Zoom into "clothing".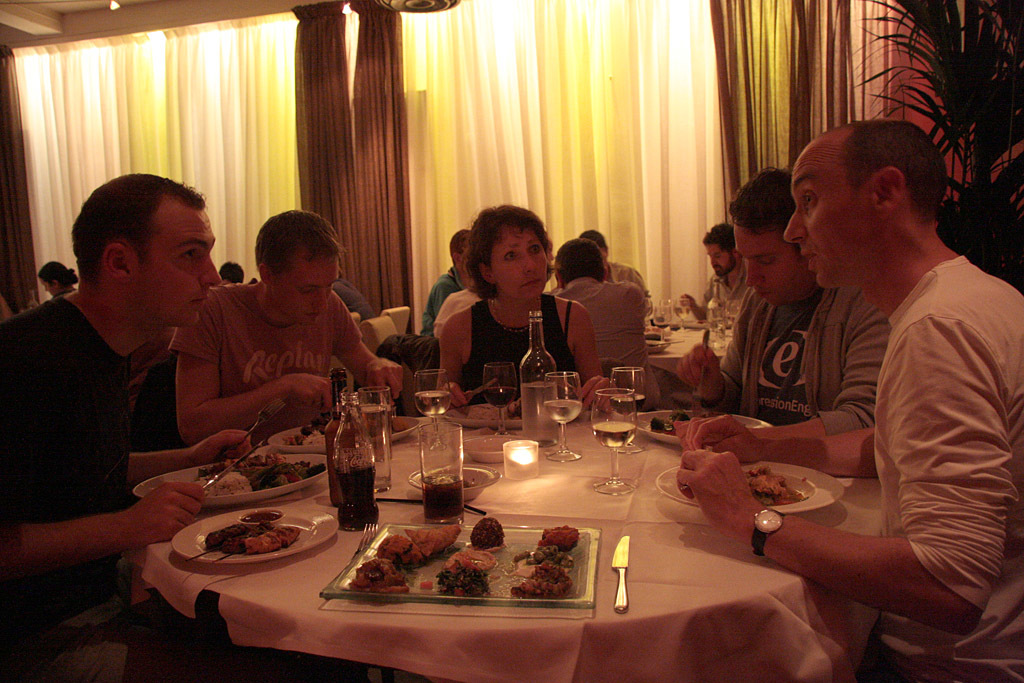
Zoom target: locate(424, 264, 659, 410).
